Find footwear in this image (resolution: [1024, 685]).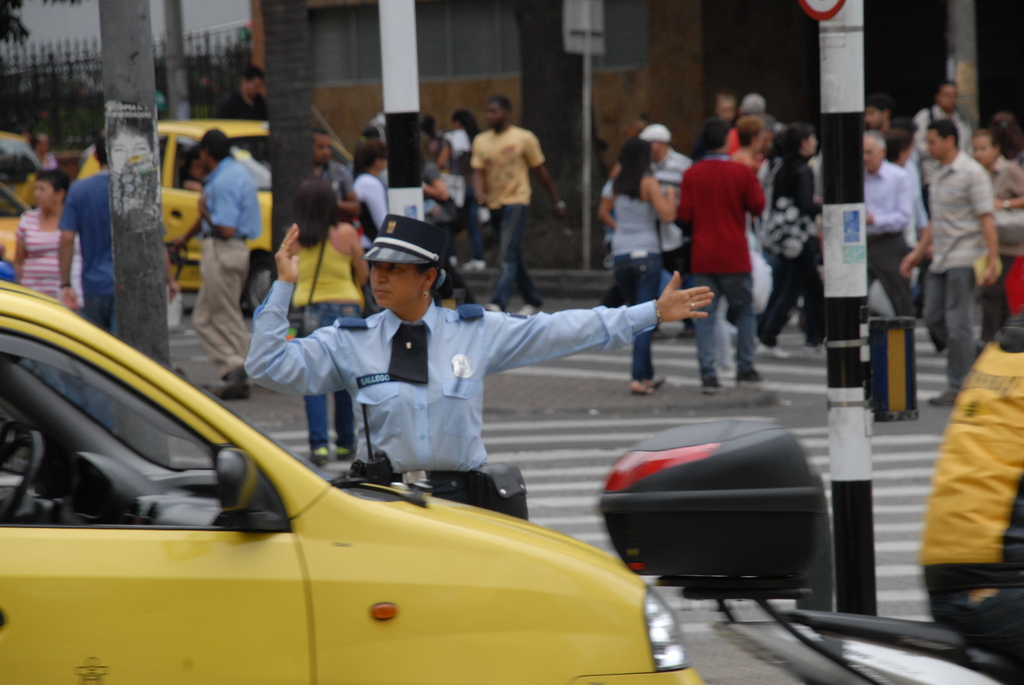
932/384/962/405.
